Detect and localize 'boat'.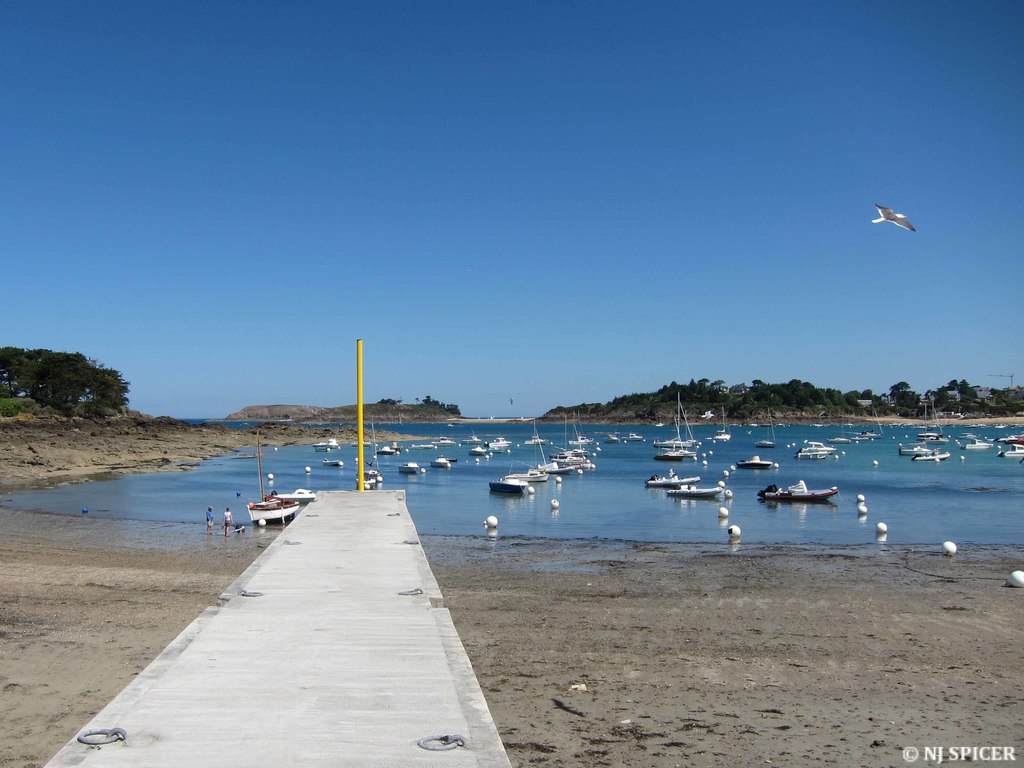
Localized at box(244, 427, 297, 531).
